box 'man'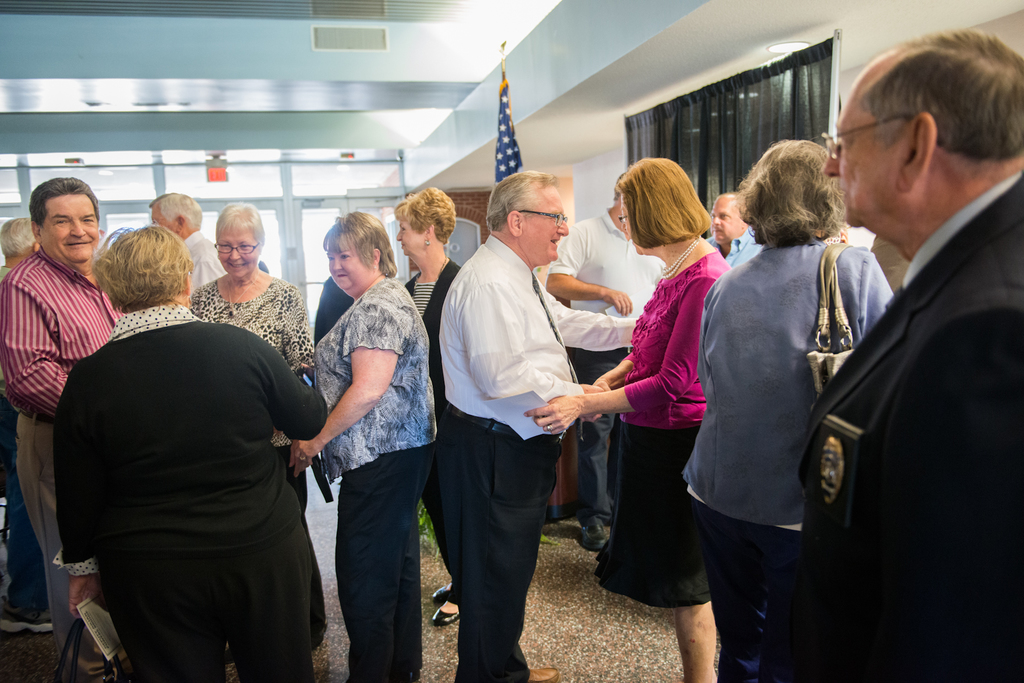
x1=700, y1=192, x2=760, y2=275
